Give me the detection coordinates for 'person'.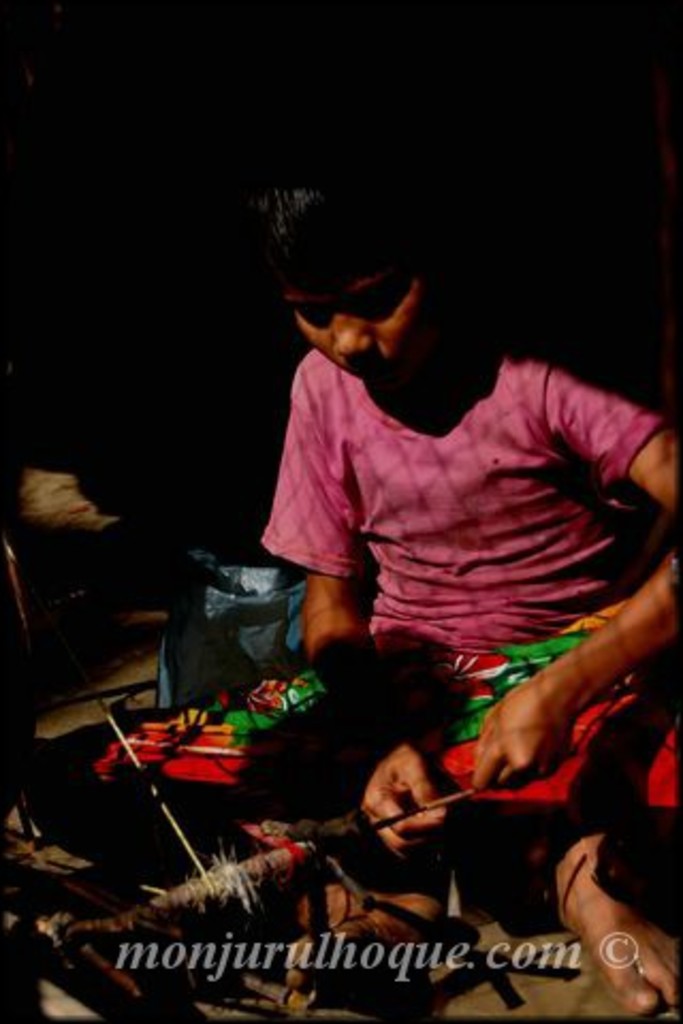
x1=245, y1=154, x2=679, y2=1018.
